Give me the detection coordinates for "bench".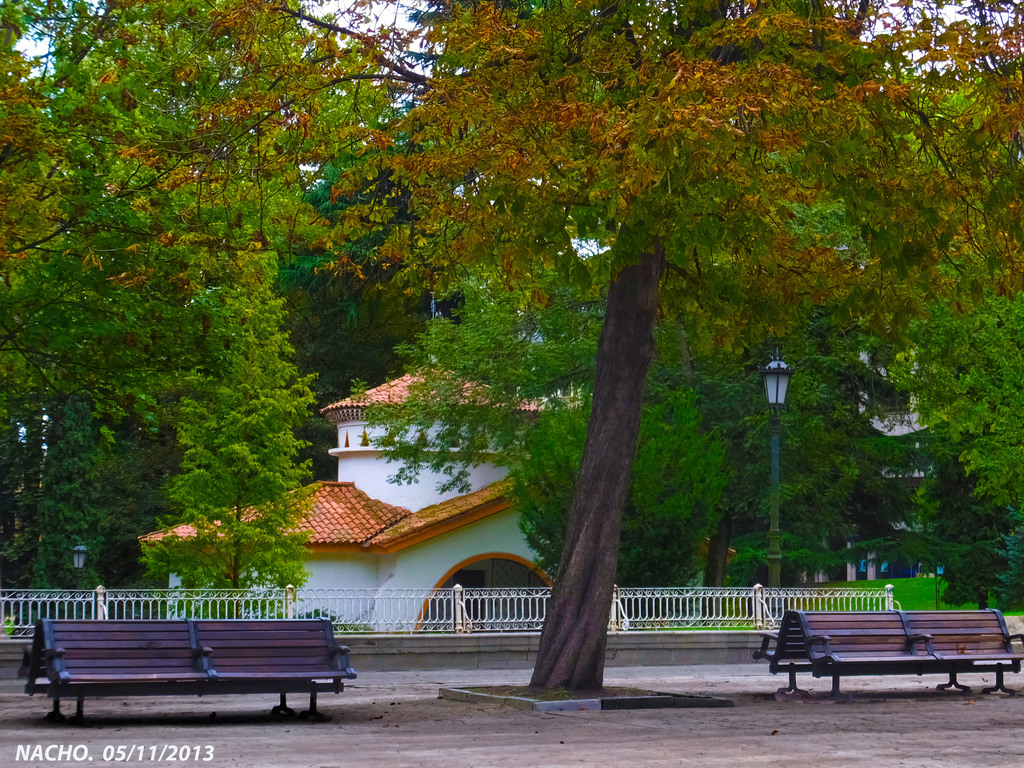
Rect(755, 610, 1023, 707).
